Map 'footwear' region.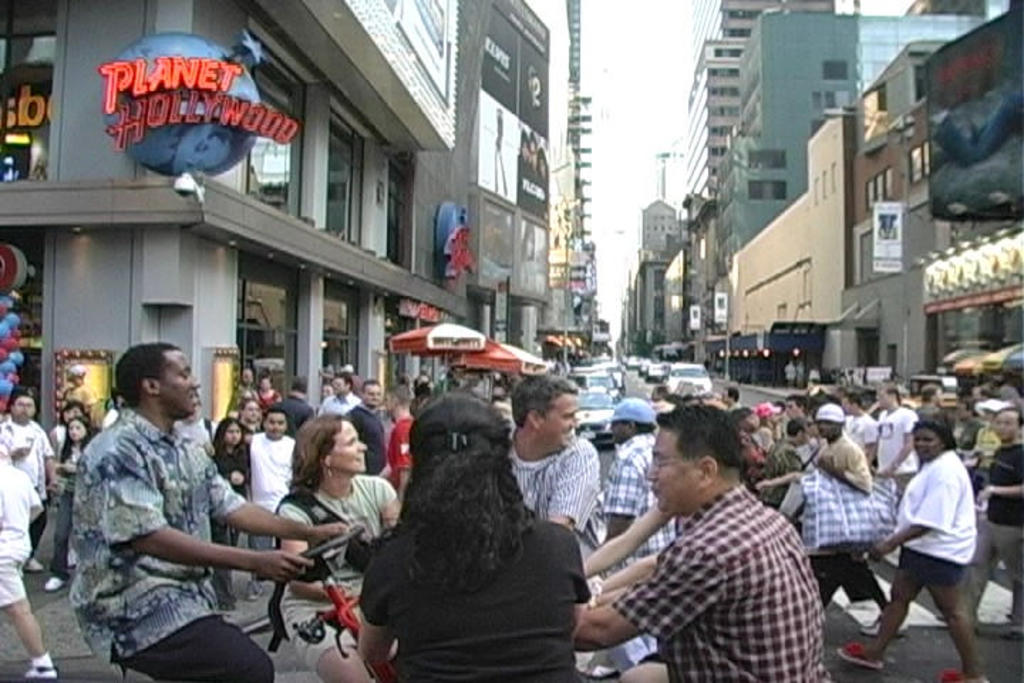
Mapped to 23:555:47:572.
